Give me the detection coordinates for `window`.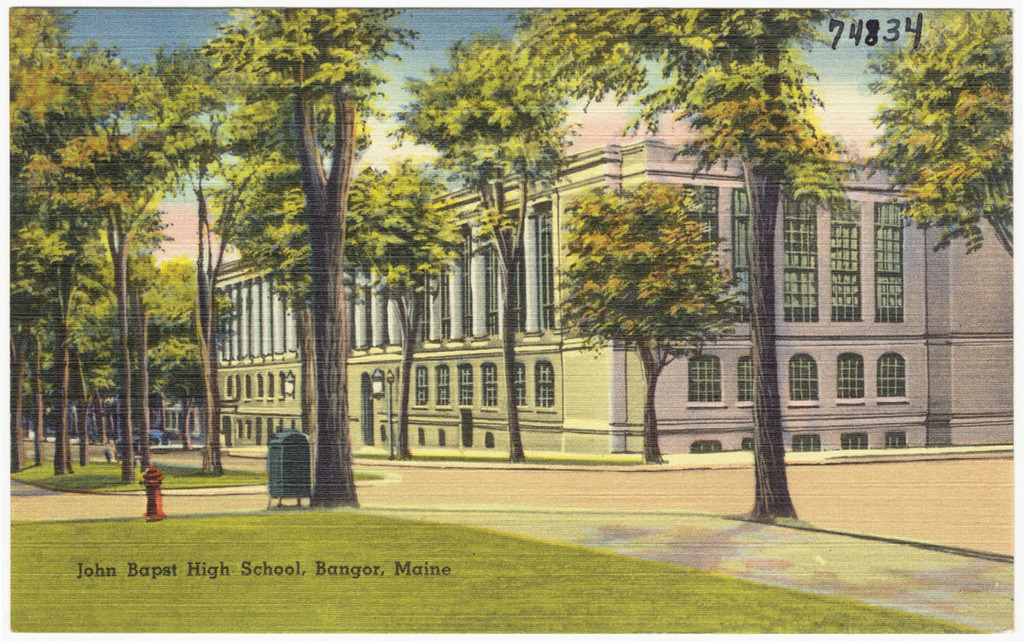
region(837, 200, 861, 319).
